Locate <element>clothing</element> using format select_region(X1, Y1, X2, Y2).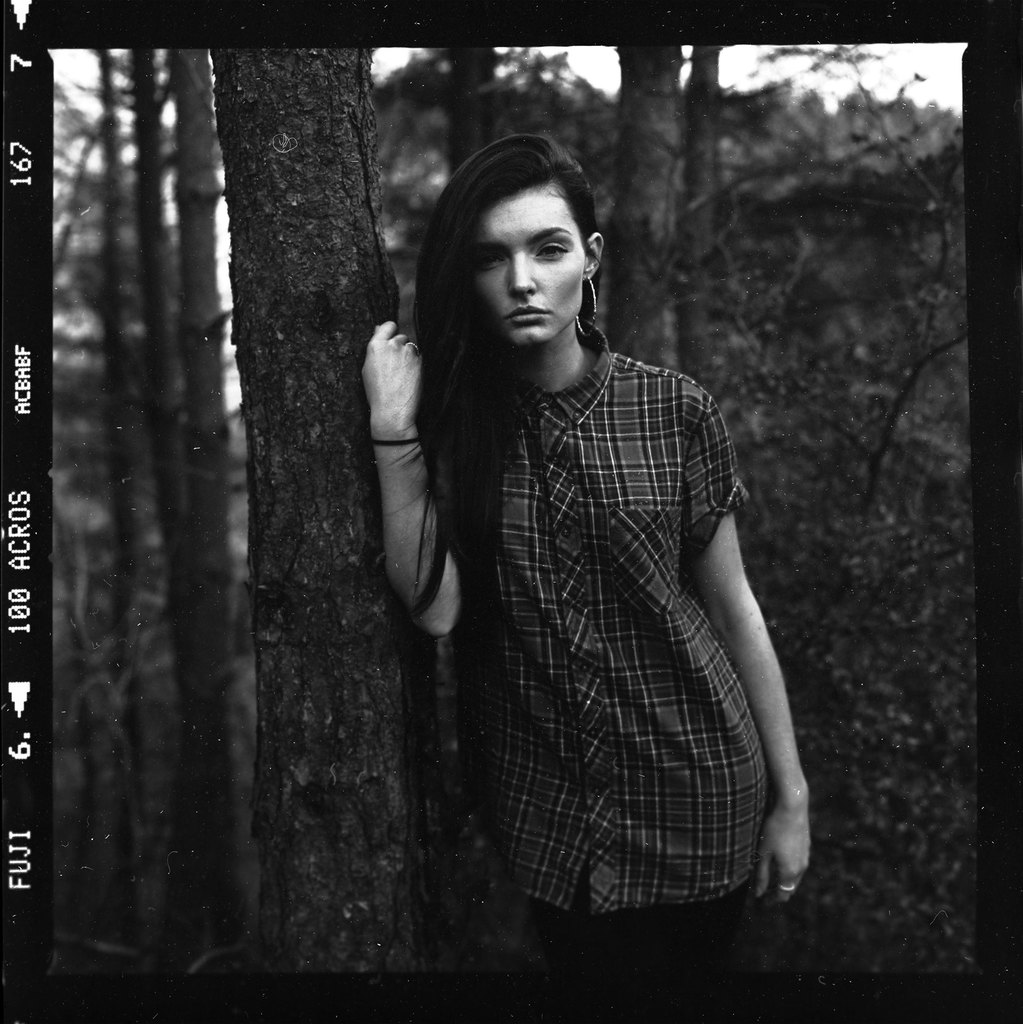
select_region(443, 314, 751, 1005).
